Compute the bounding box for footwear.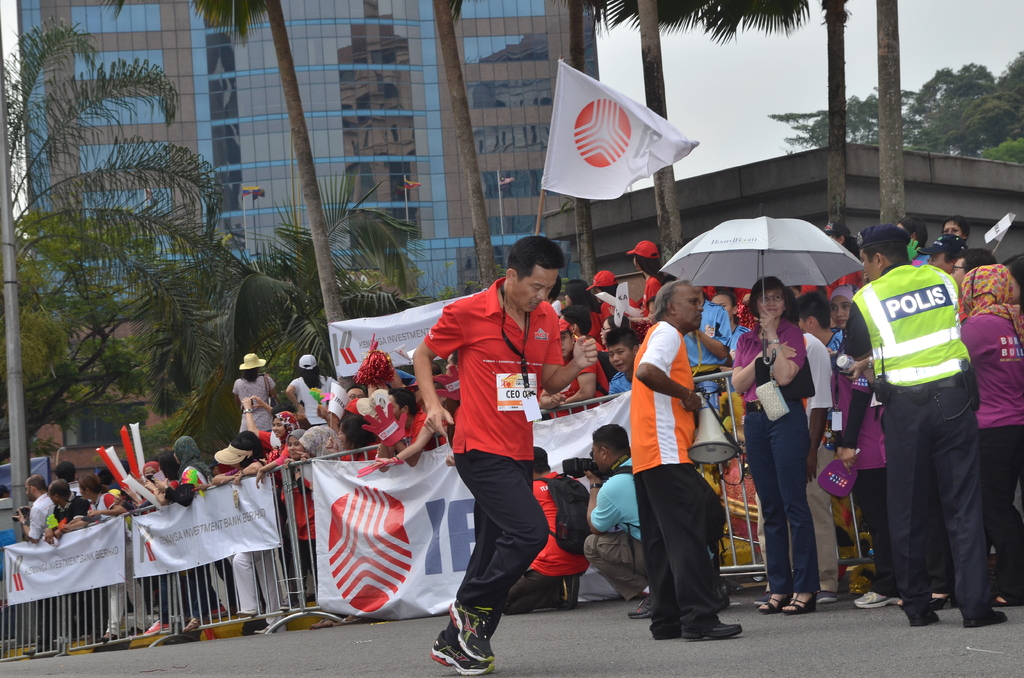
(101,633,120,641).
